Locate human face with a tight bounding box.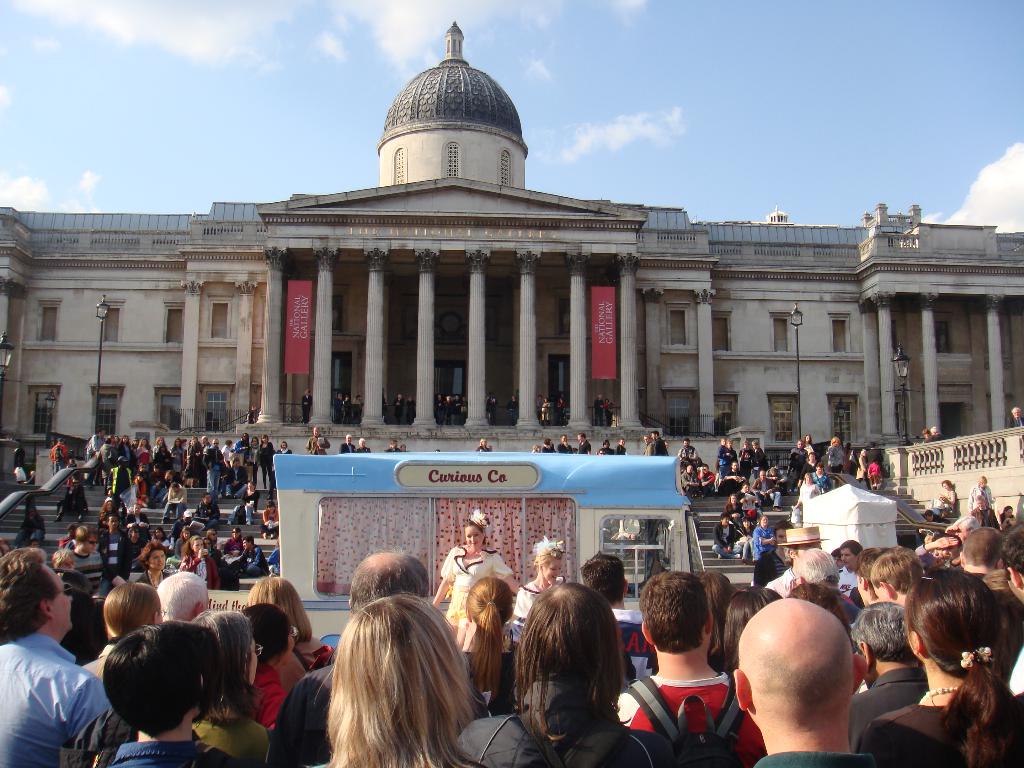
(620, 441, 625, 445).
